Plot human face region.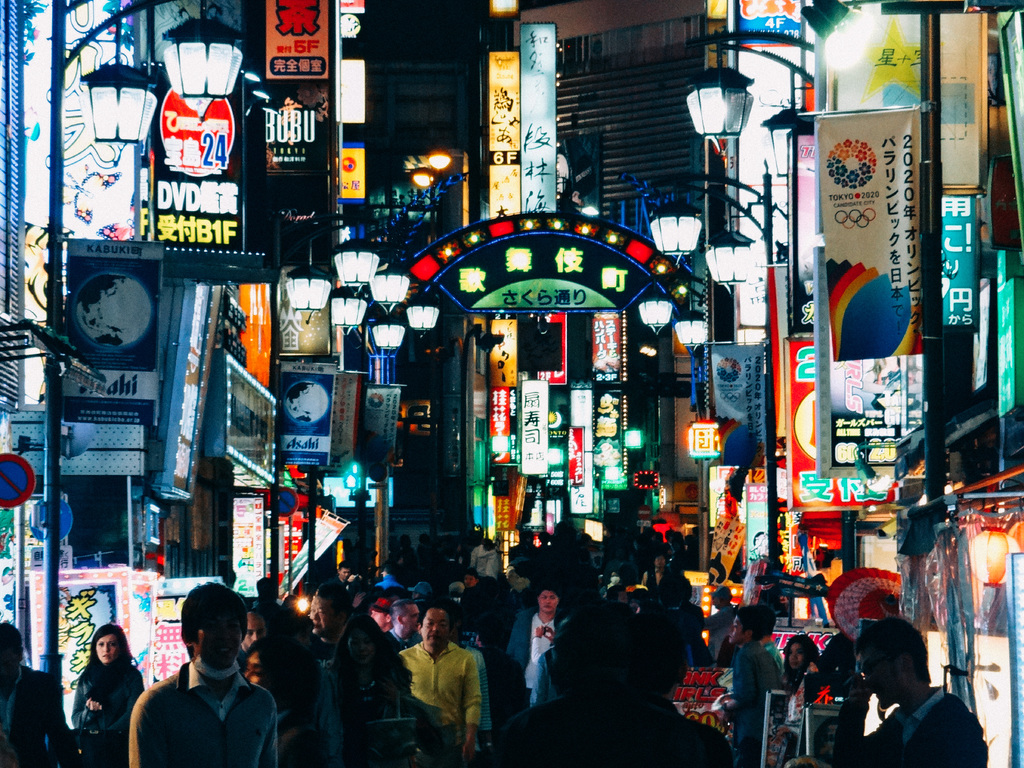
Plotted at rect(421, 613, 445, 647).
